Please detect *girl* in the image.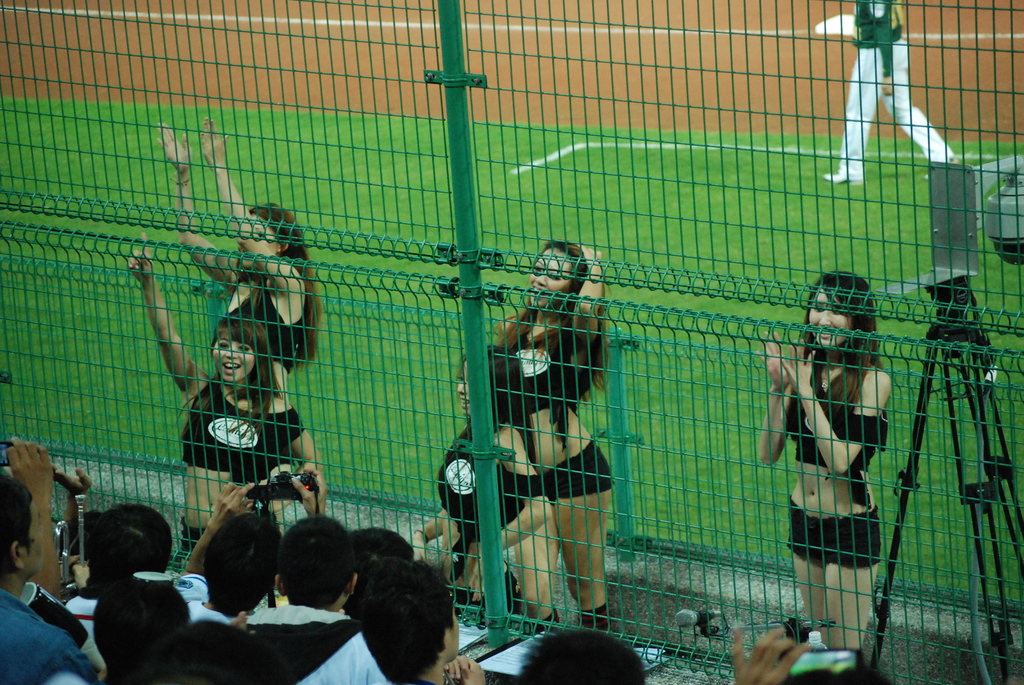
select_region(494, 237, 611, 633).
